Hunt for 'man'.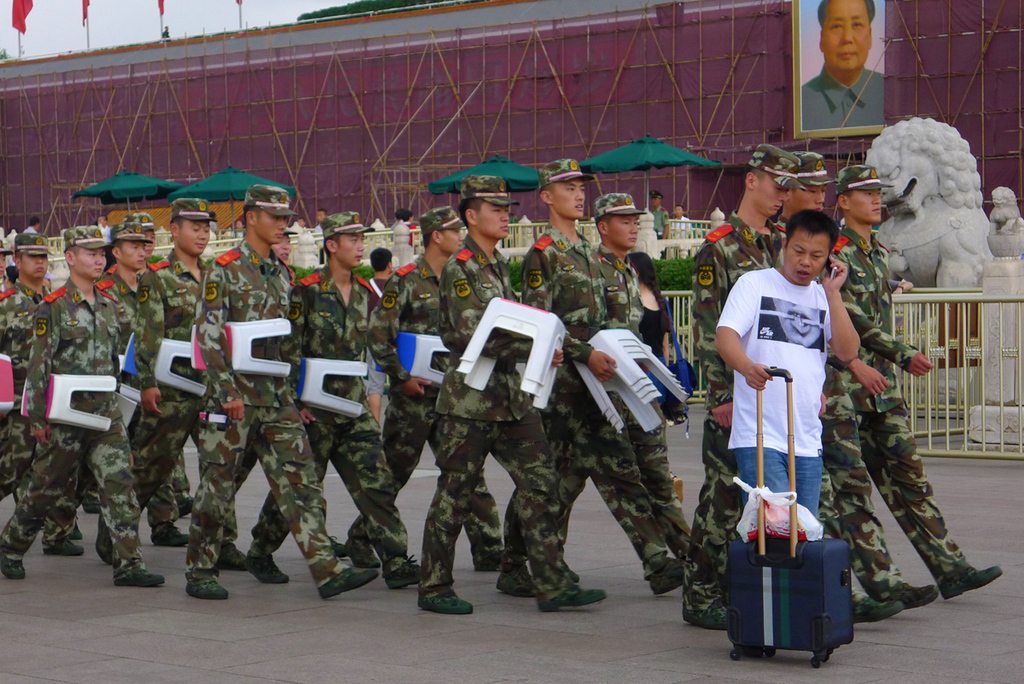
Hunted down at x1=44 y1=220 x2=191 y2=553.
